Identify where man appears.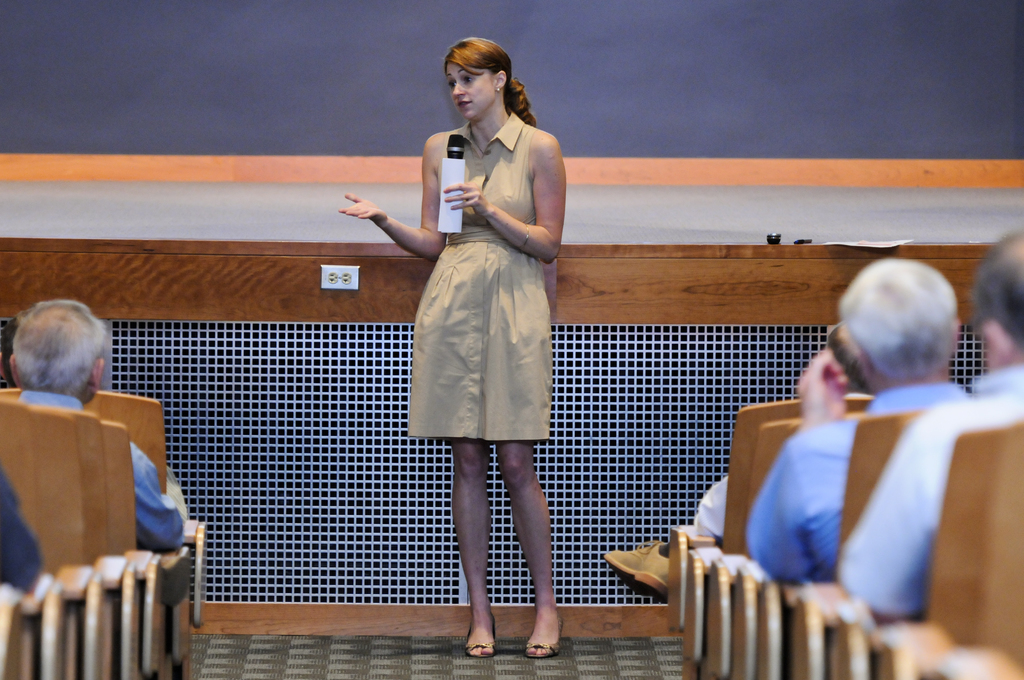
Appears at (8, 296, 190, 560).
